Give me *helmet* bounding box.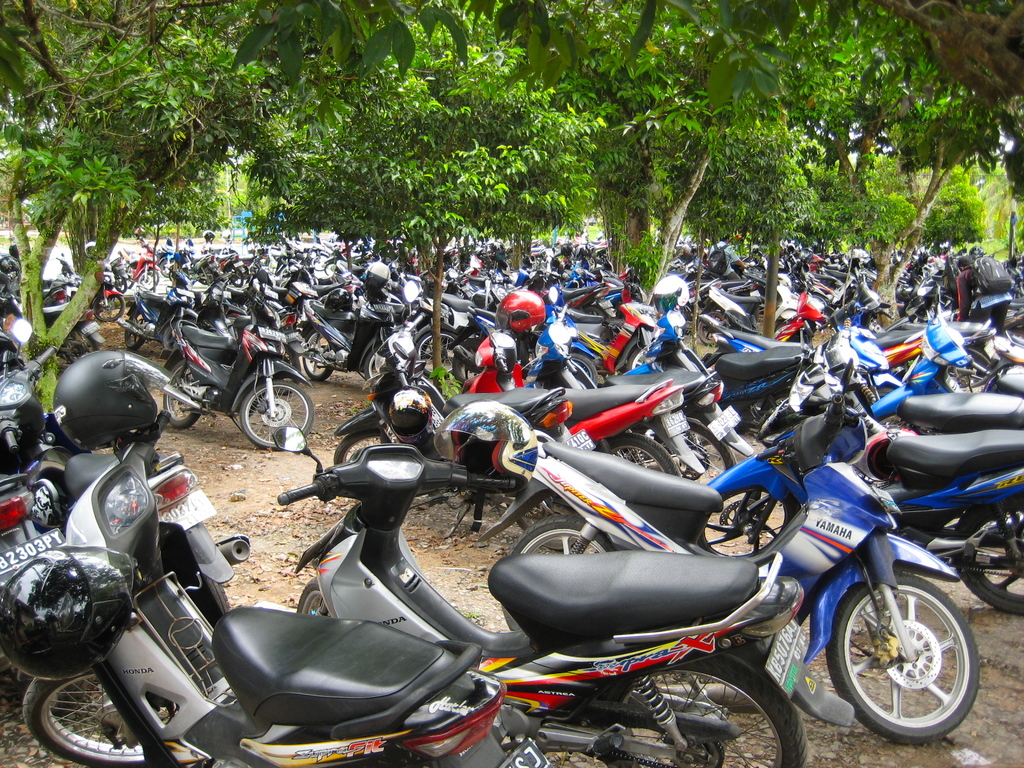
bbox=(431, 390, 561, 481).
